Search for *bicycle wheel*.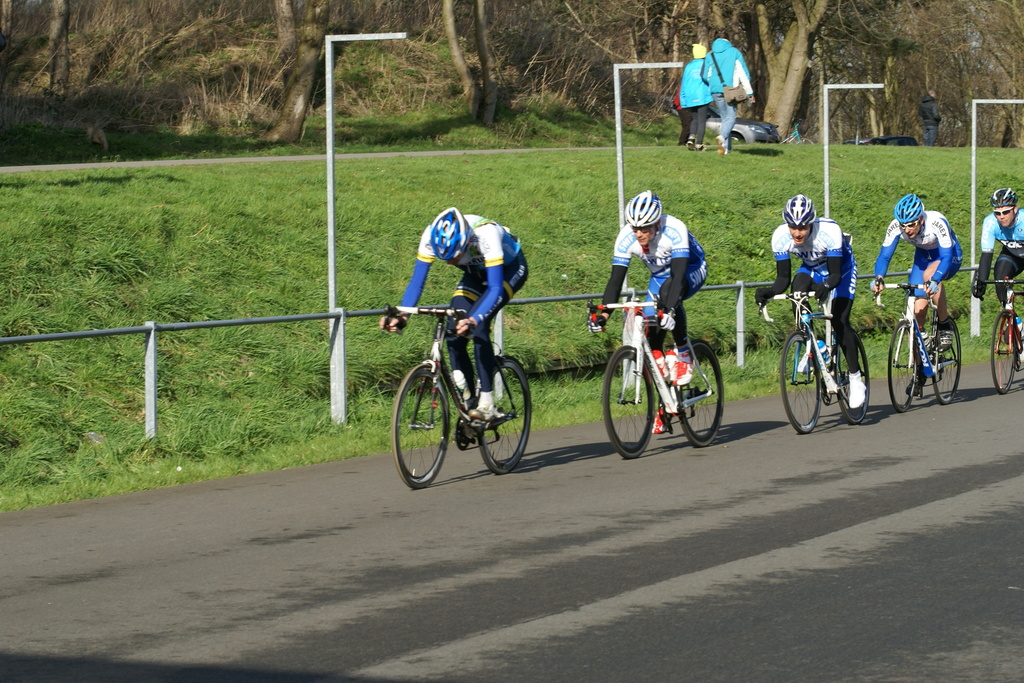
Found at rect(930, 316, 961, 406).
